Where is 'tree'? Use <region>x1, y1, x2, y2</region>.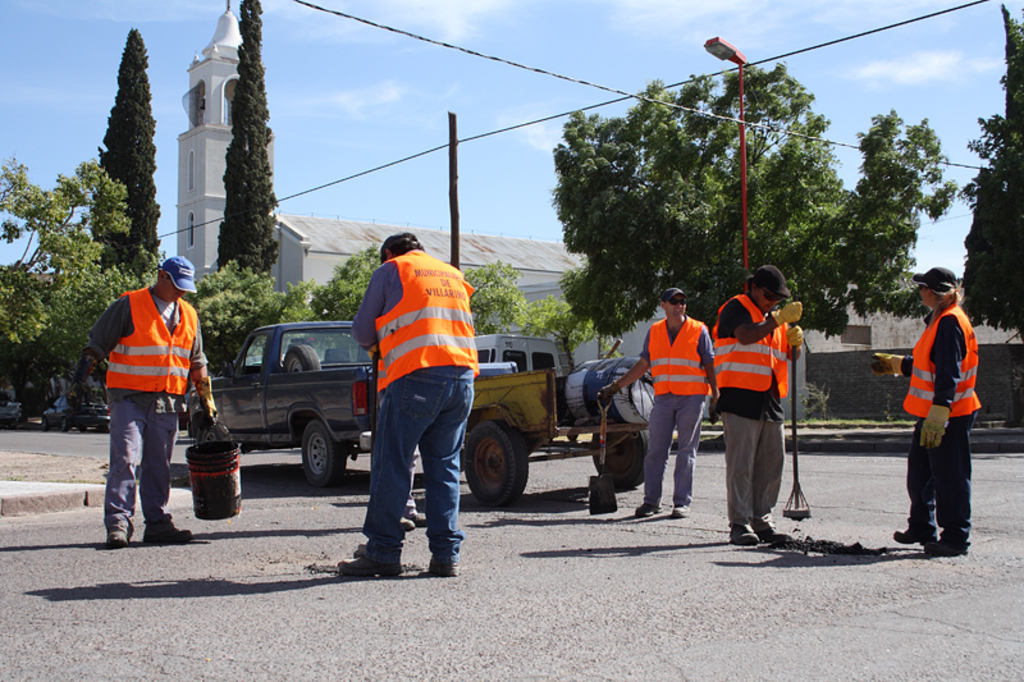
<region>314, 242, 387, 319</region>.
